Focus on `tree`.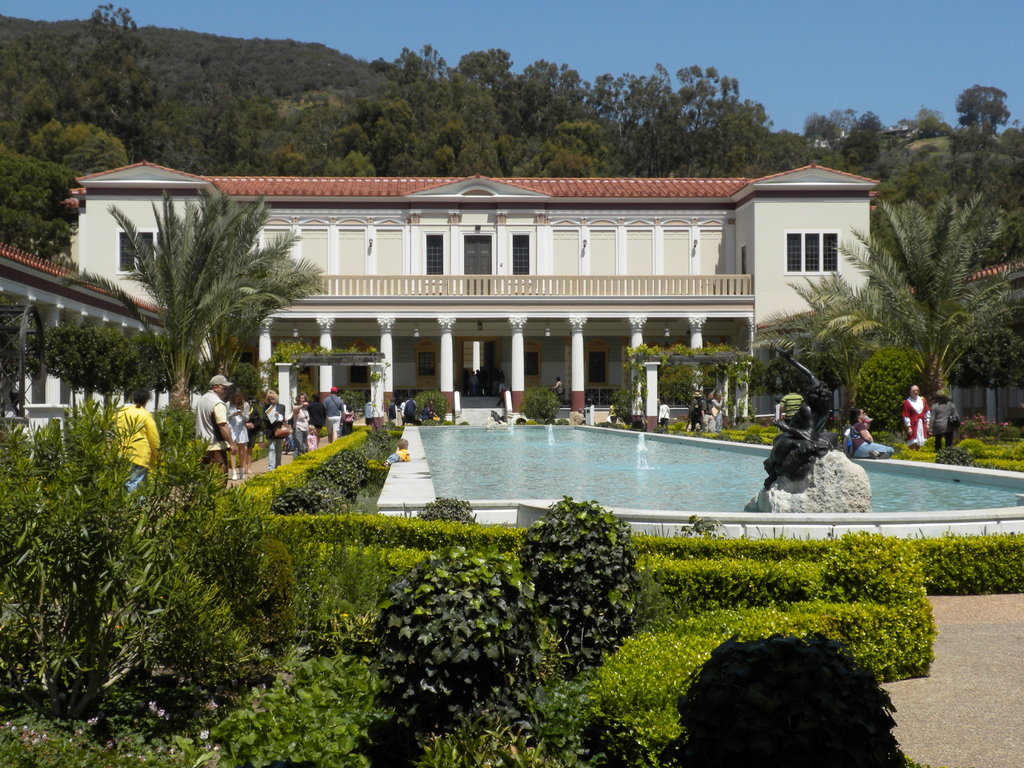
Focused at 92,168,296,412.
